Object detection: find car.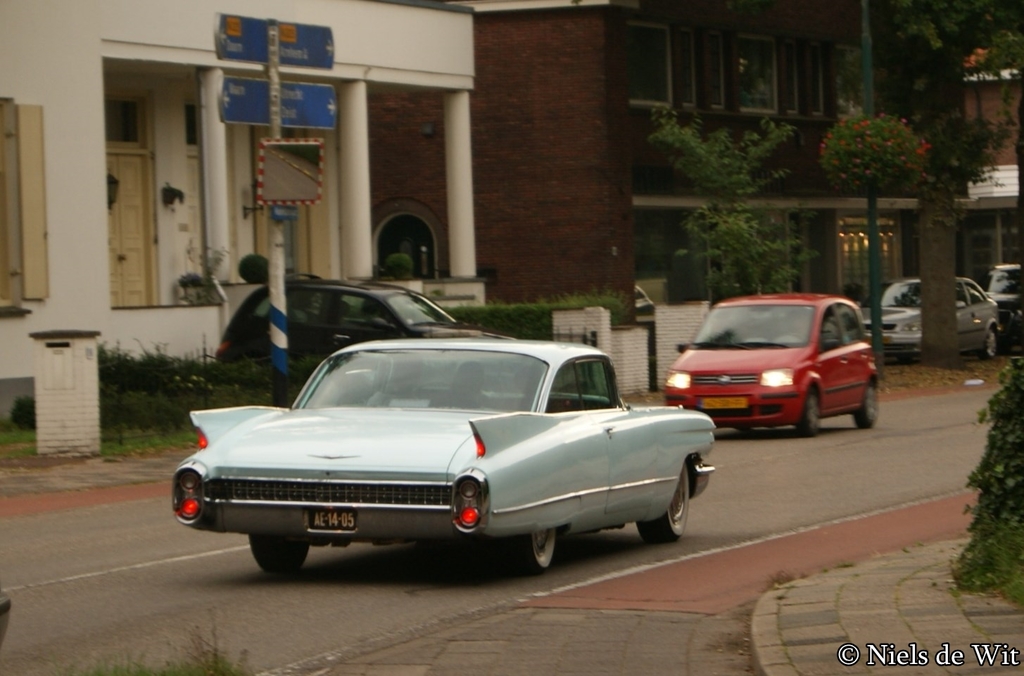
crop(654, 291, 887, 437).
